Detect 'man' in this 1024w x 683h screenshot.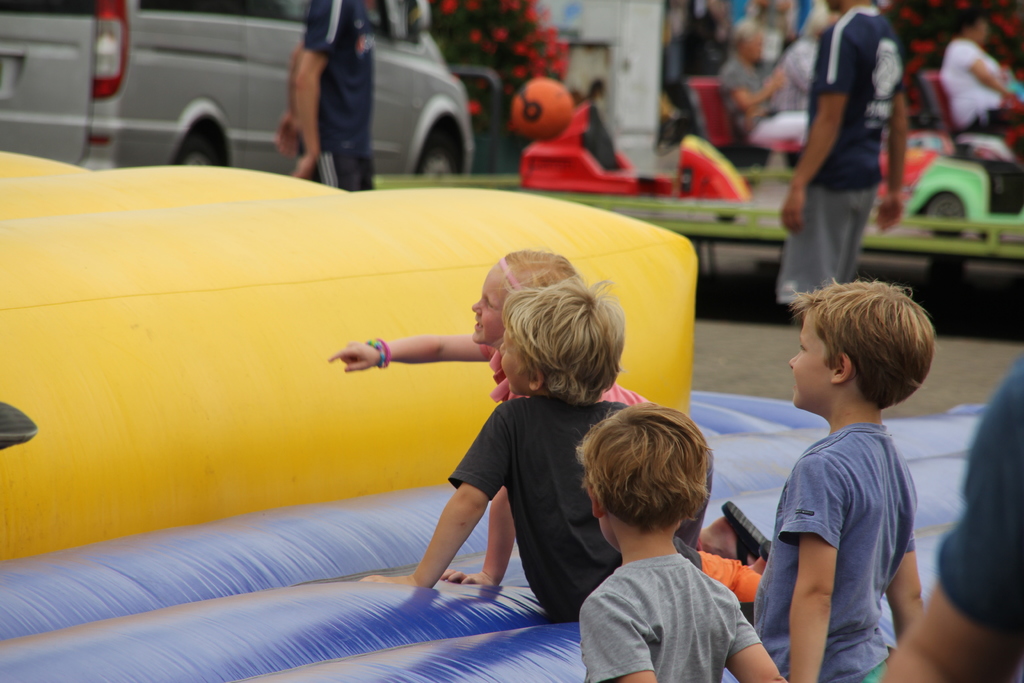
Detection: detection(718, 17, 817, 147).
